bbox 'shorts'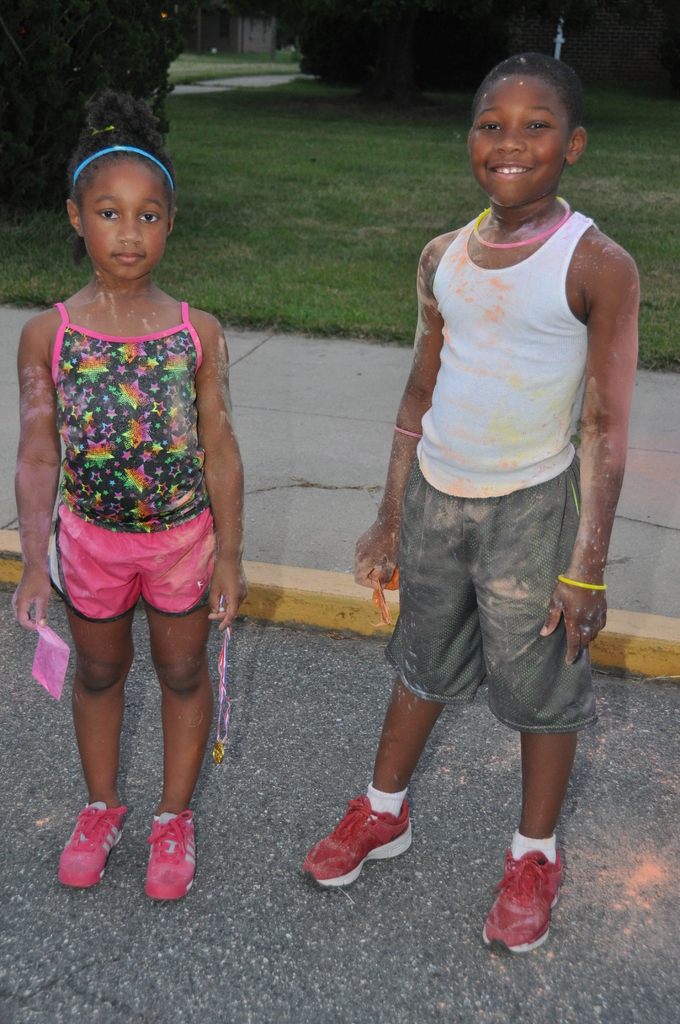
<region>12, 524, 239, 620</region>
